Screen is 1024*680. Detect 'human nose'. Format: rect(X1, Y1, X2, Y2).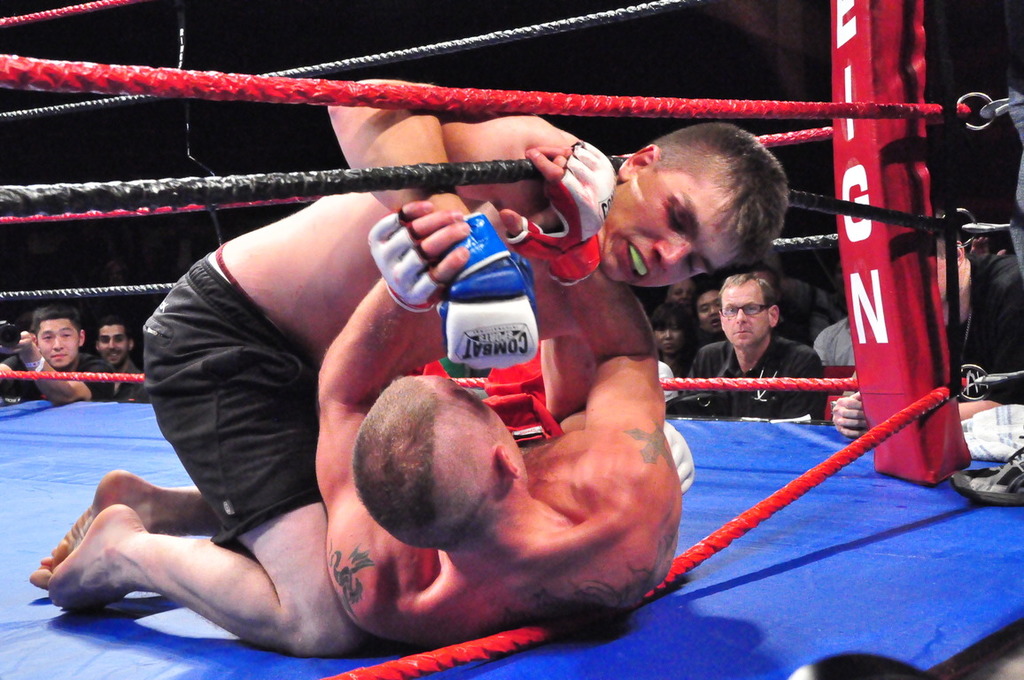
rect(709, 305, 719, 317).
